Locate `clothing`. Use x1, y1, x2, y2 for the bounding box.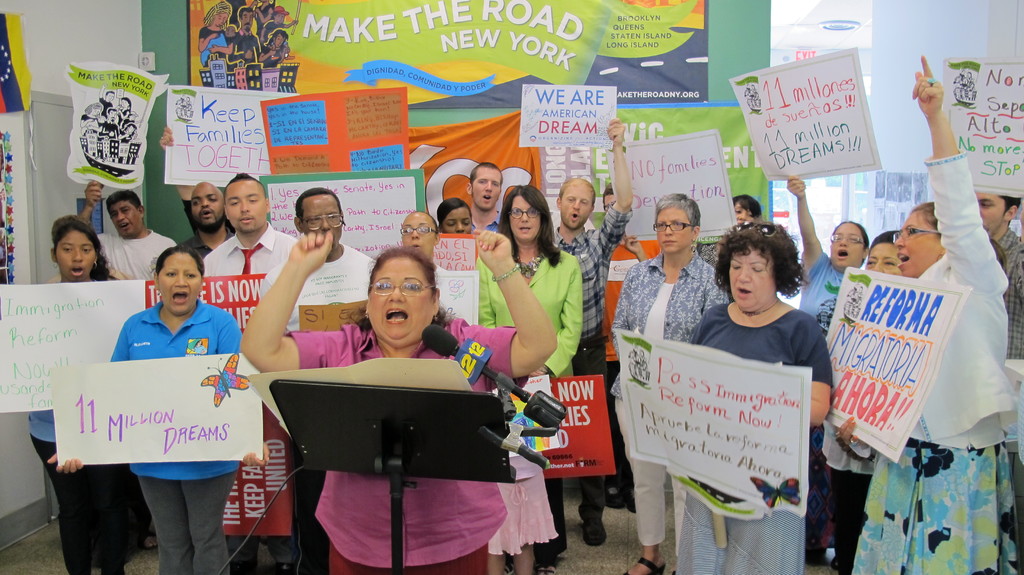
553, 207, 634, 522.
